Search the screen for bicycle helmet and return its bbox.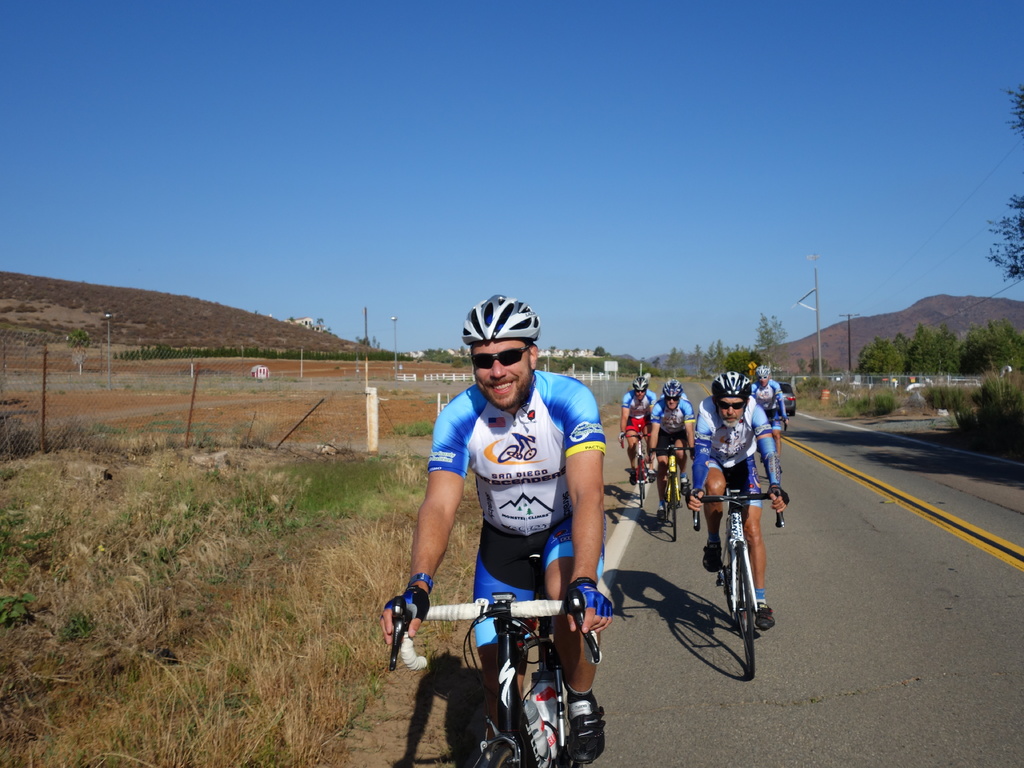
Found: [left=632, top=372, right=649, bottom=399].
